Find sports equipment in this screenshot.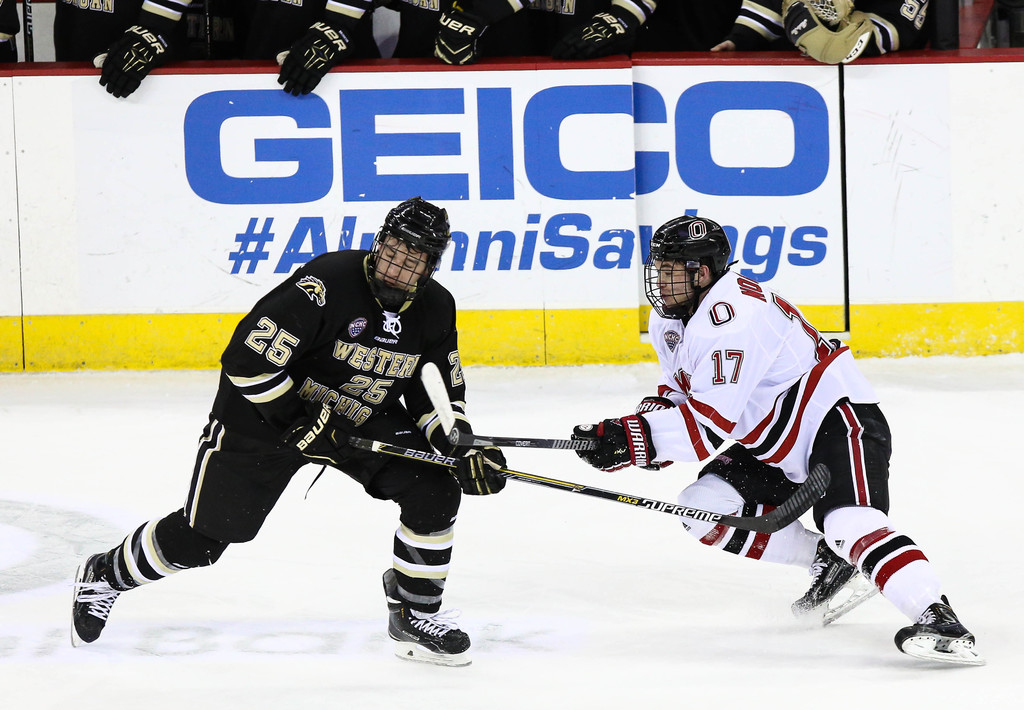
The bounding box for sports equipment is (68,552,120,646).
